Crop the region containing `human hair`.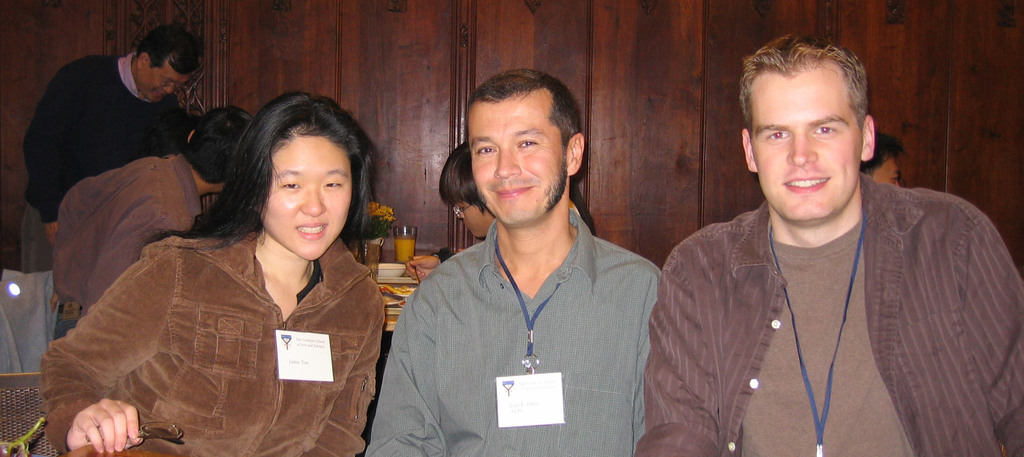
Crop region: (438,141,490,218).
